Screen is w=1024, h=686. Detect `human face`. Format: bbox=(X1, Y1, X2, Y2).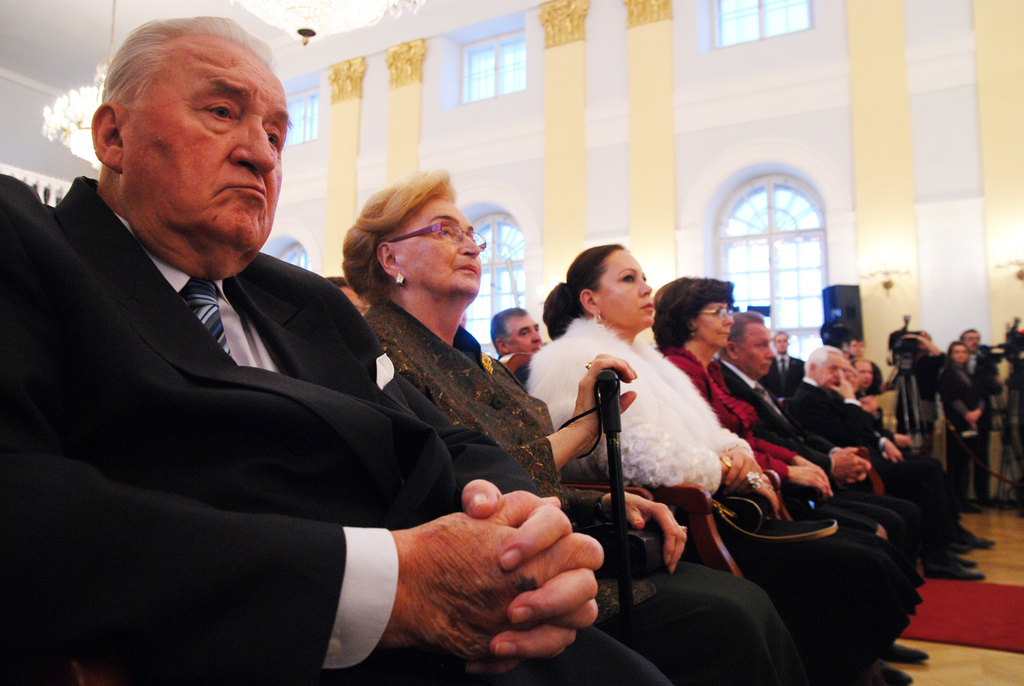
bbox=(399, 197, 484, 306).
